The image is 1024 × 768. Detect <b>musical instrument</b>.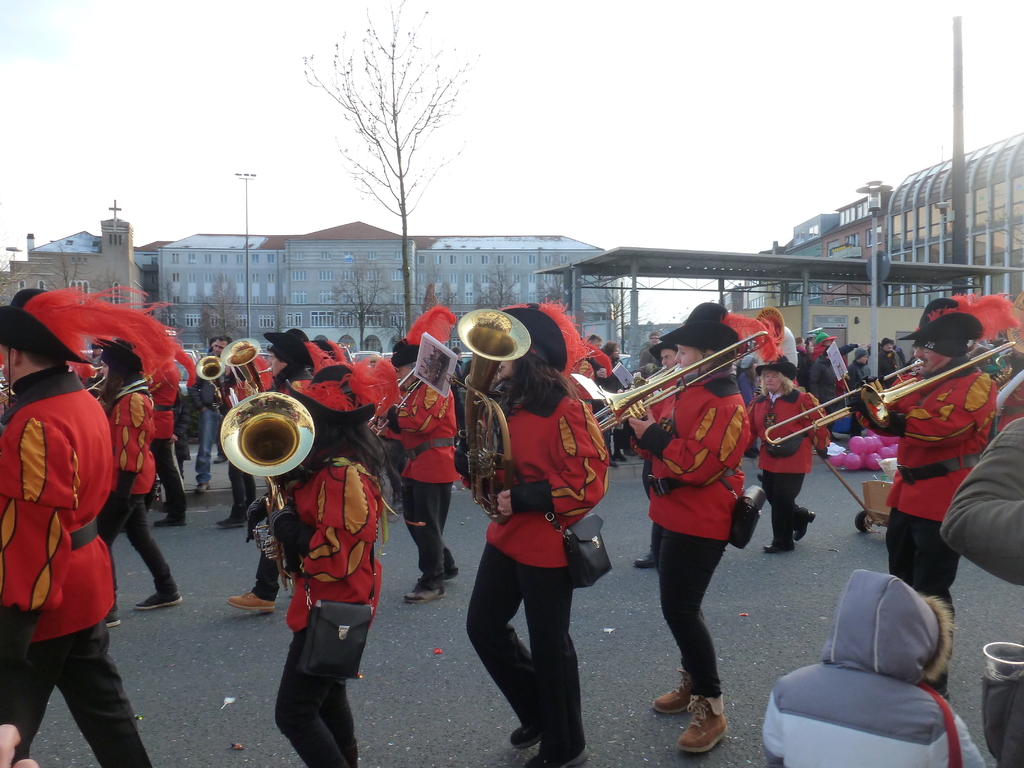
Detection: [left=190, top=357, right=234, bottom=415].
